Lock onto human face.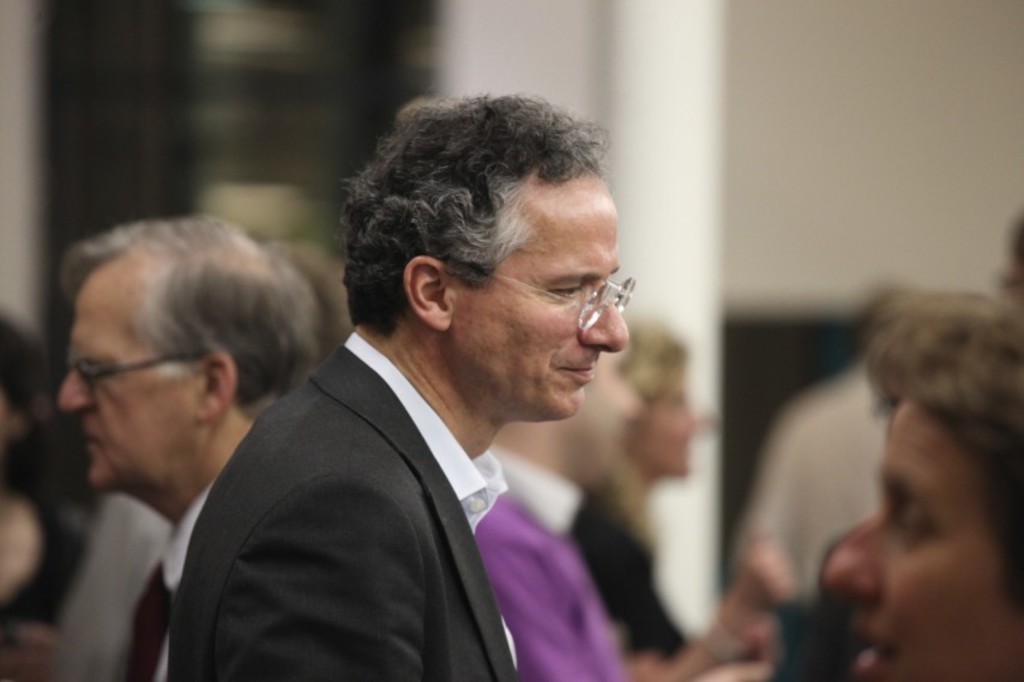
Locked: [x1=814, y1=399, x2=1023, y2=681].
